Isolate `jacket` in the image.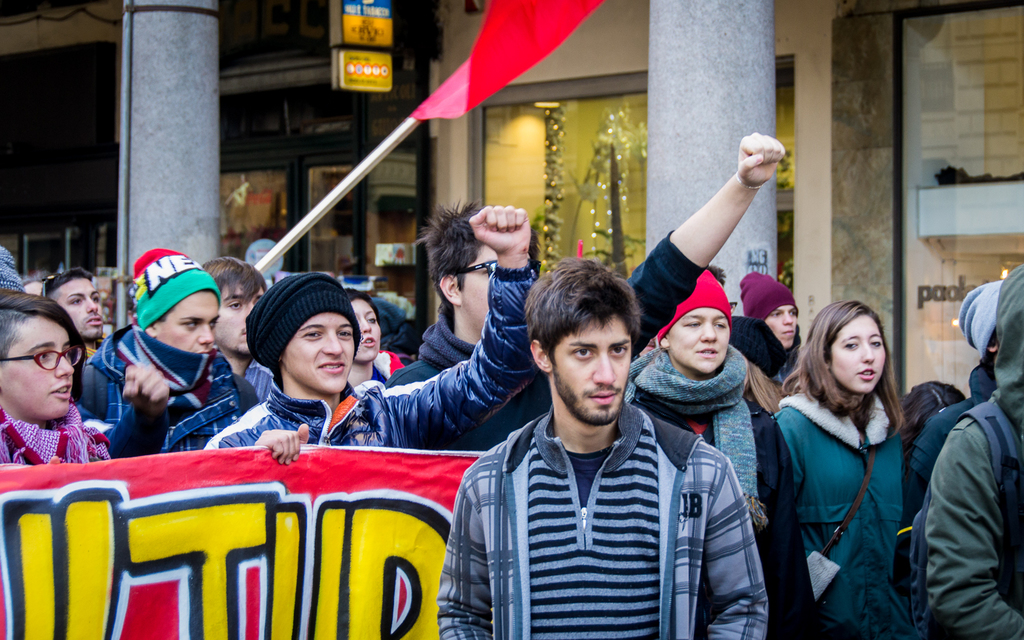
Isolated region: x1=632, y1=383, x2=826, y2=639.
